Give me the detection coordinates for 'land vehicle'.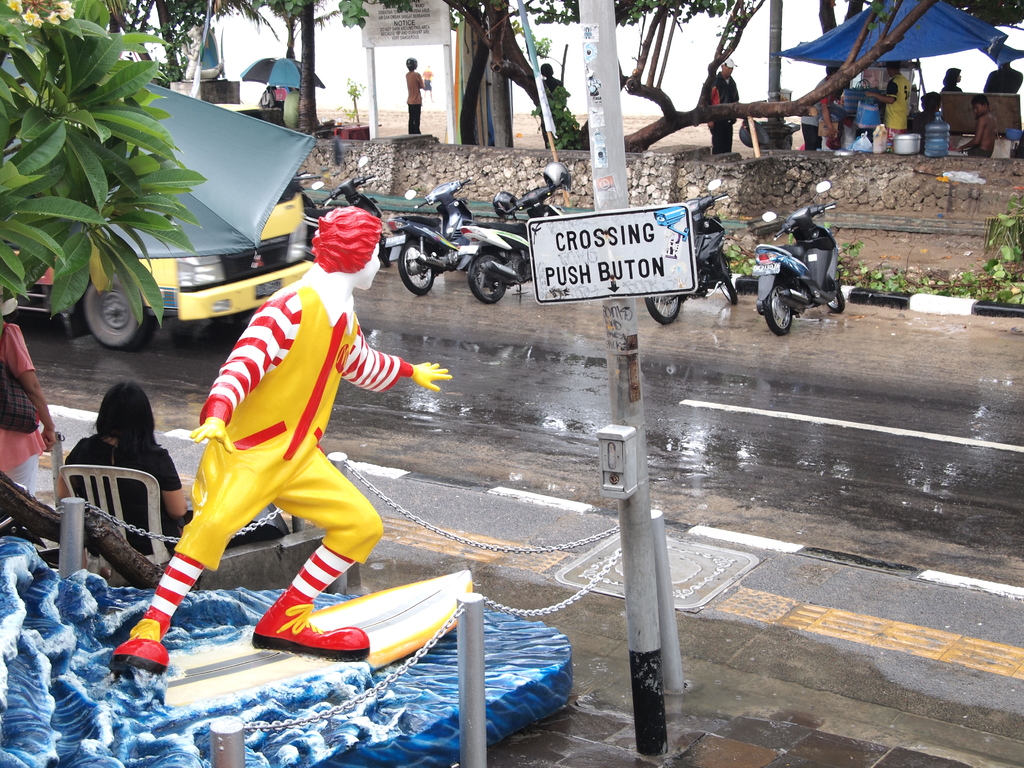
bbox(306, 155, 385, 268).
